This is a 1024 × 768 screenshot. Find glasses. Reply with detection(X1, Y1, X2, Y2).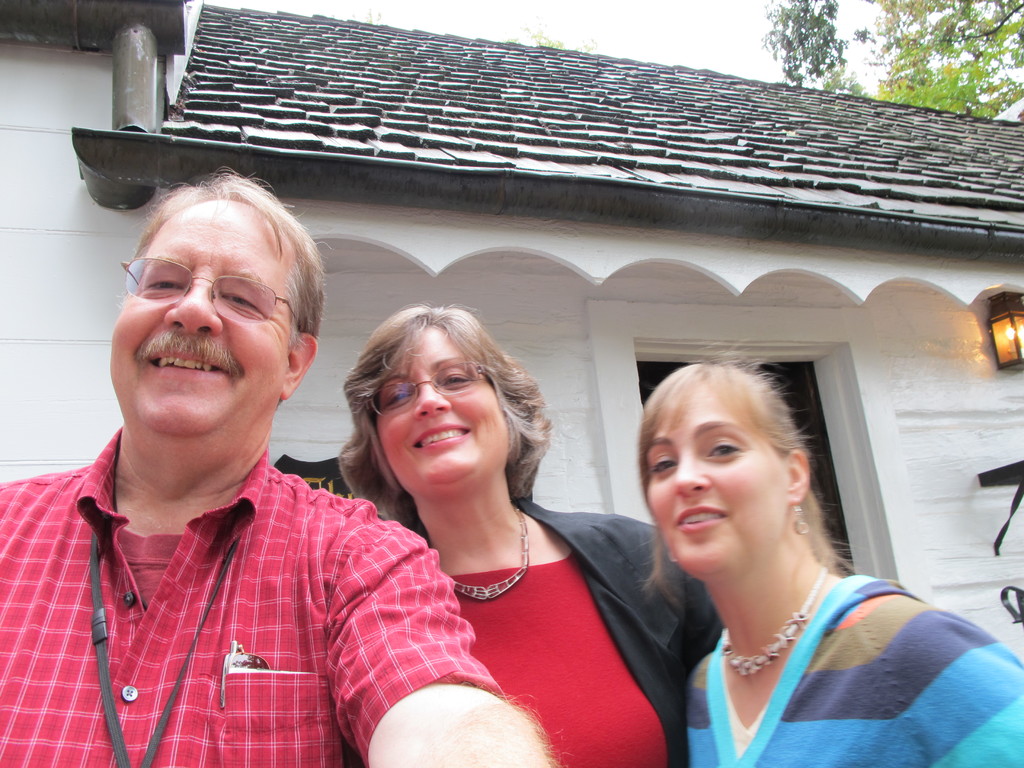
detection(122, 255, 297, 330).
